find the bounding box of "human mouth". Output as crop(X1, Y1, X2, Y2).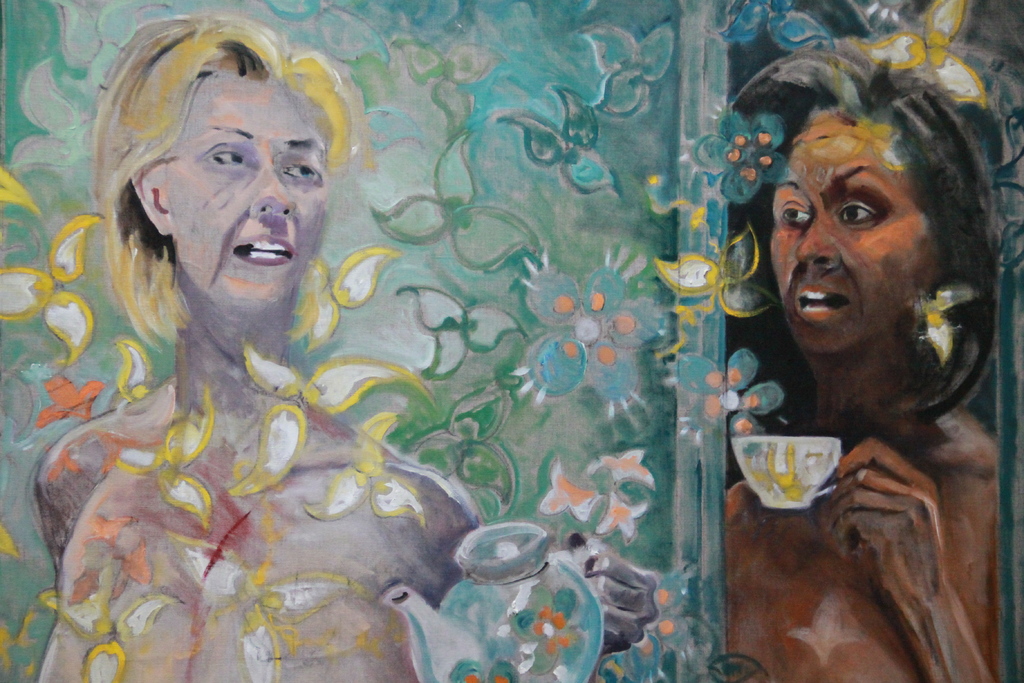
crop(230, 222, 298, 274).
